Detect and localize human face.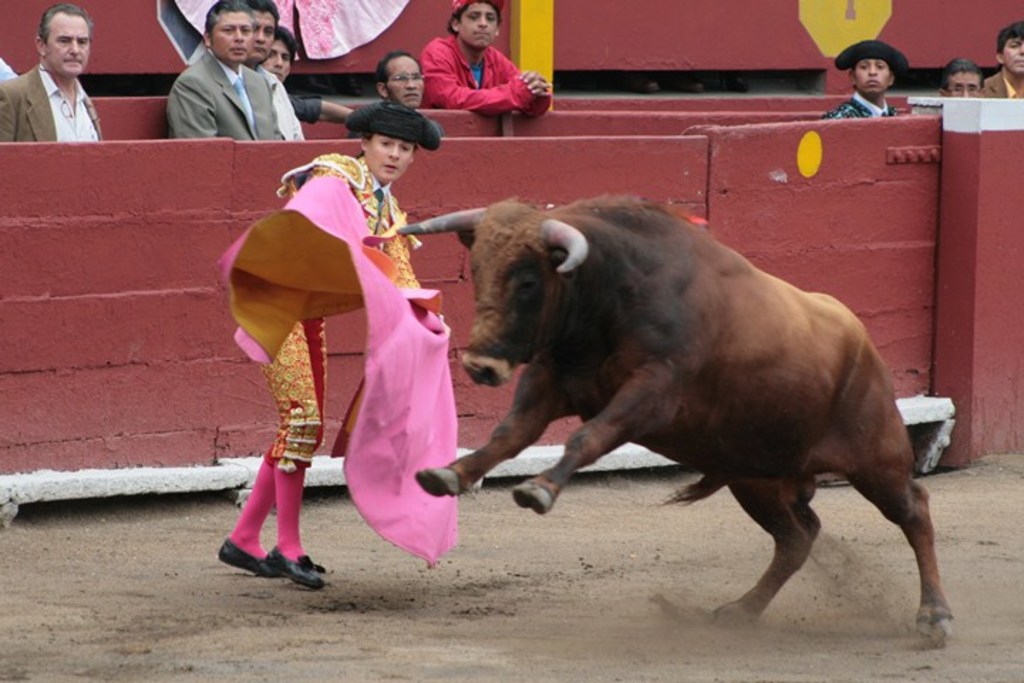
Localized at l=243, t=7, r=279, b=64.
